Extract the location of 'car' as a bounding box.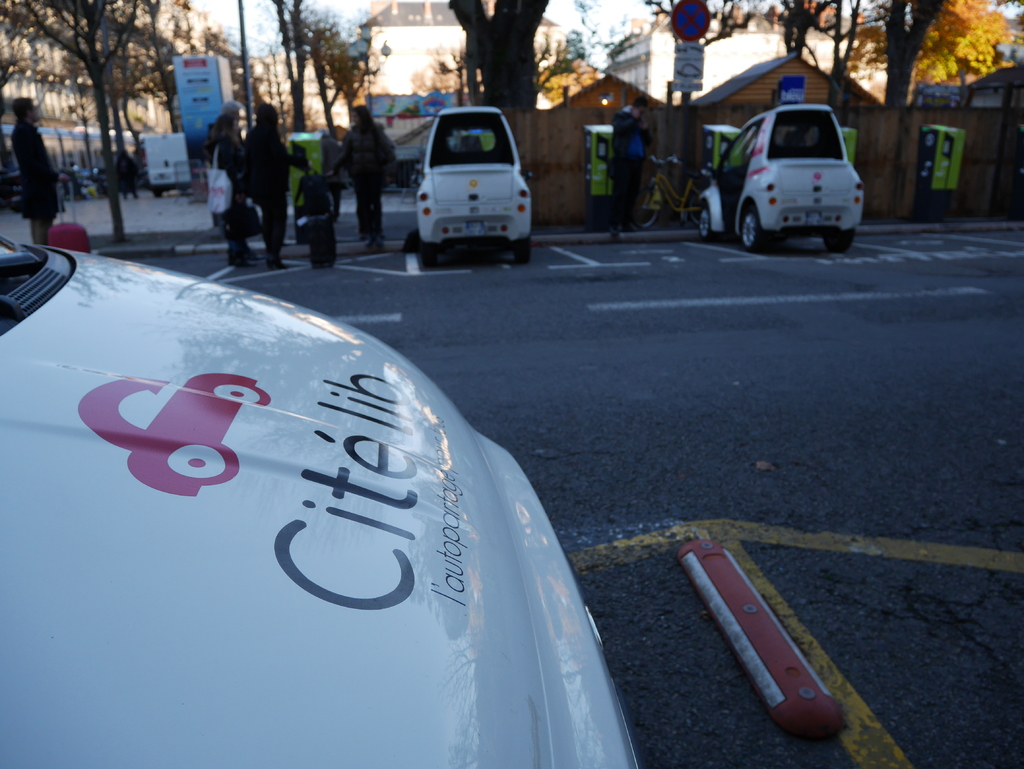
698,100,868,257.
